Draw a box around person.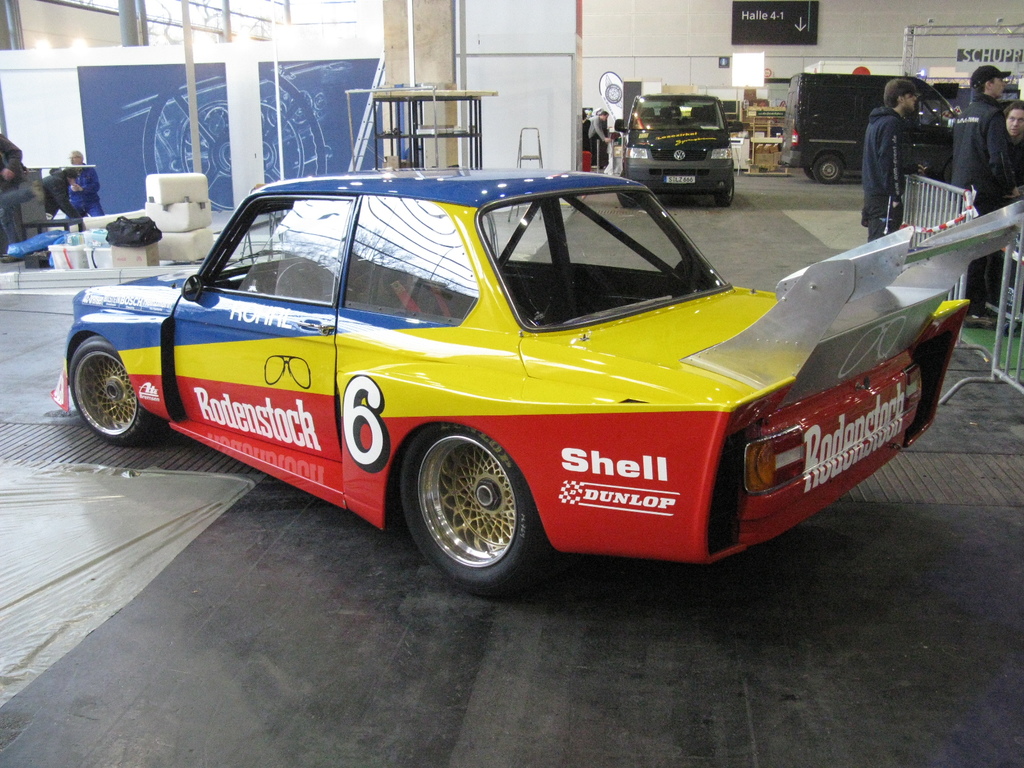
pyautogui.locateOnScreen(855, 72, 927, 249).
